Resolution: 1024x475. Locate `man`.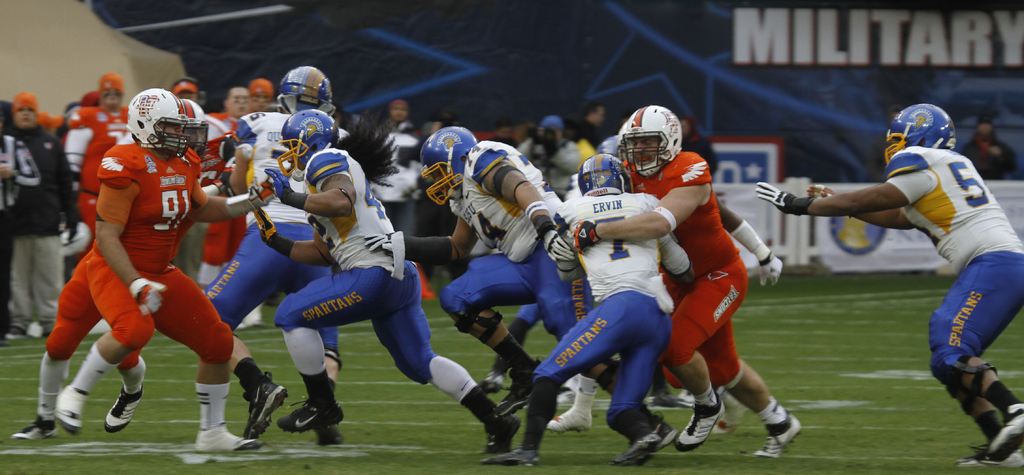
x1=54, y1=85, x2=287, y2=450.
